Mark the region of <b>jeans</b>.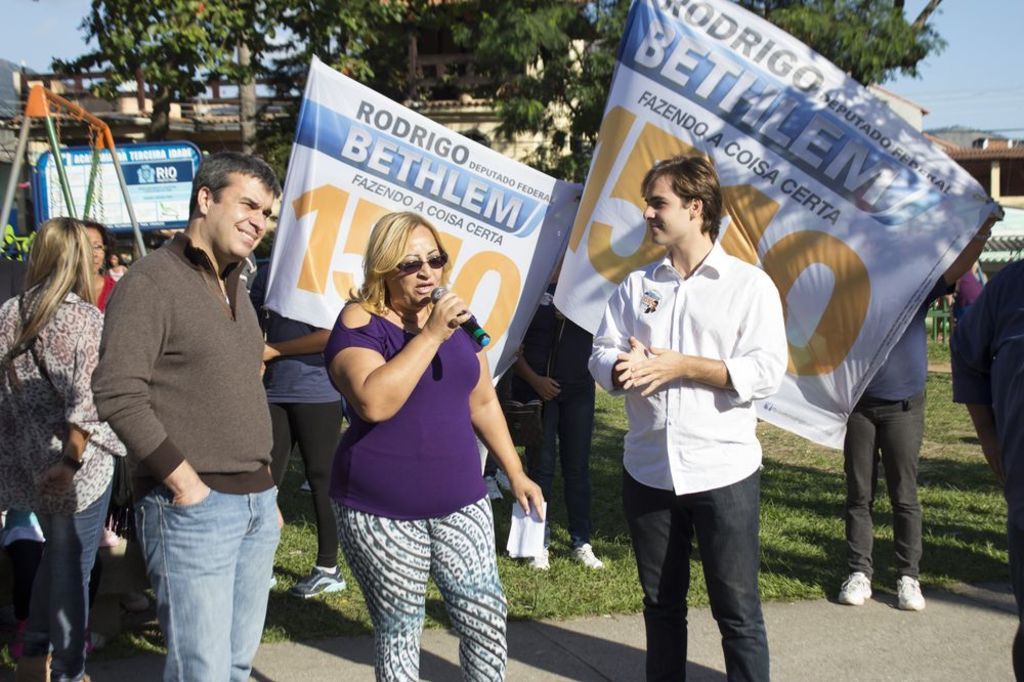
Region: bbox=[513, 378, 606, 546].
